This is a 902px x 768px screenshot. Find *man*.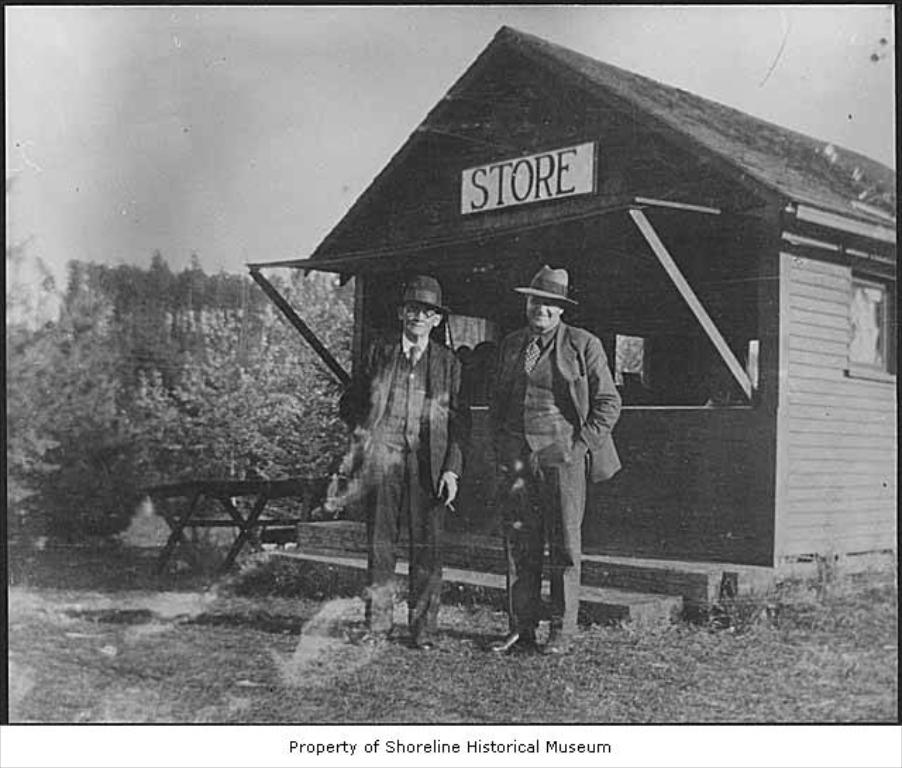
Bounding box: pyautogui.locateOnScreen(490, 264, 631, 633).
